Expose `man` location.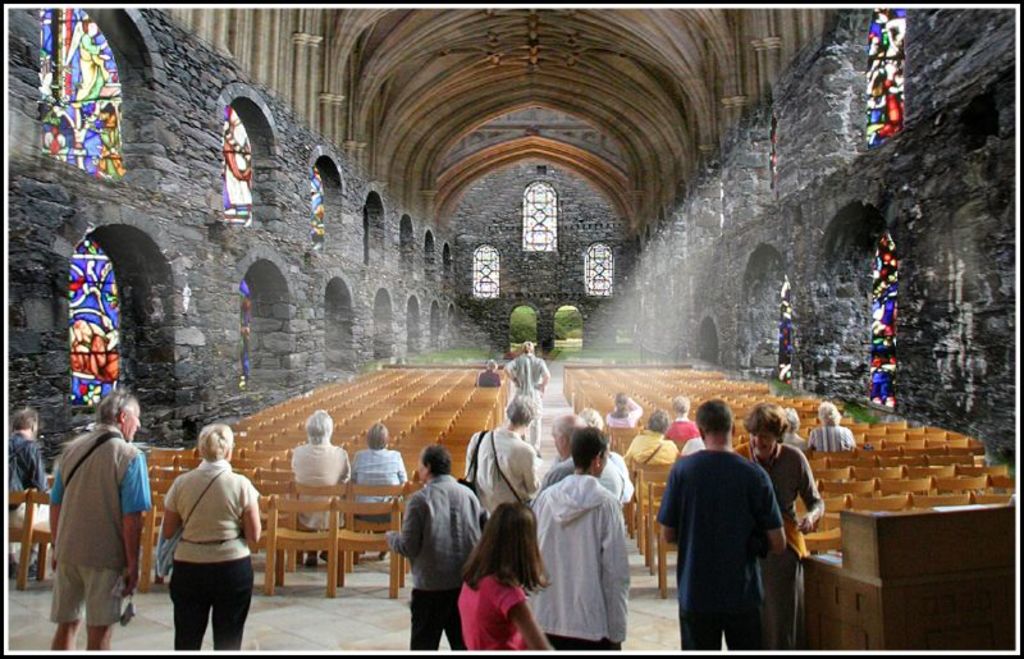
Exposed at l=46, t=388, r=157, b=655.
